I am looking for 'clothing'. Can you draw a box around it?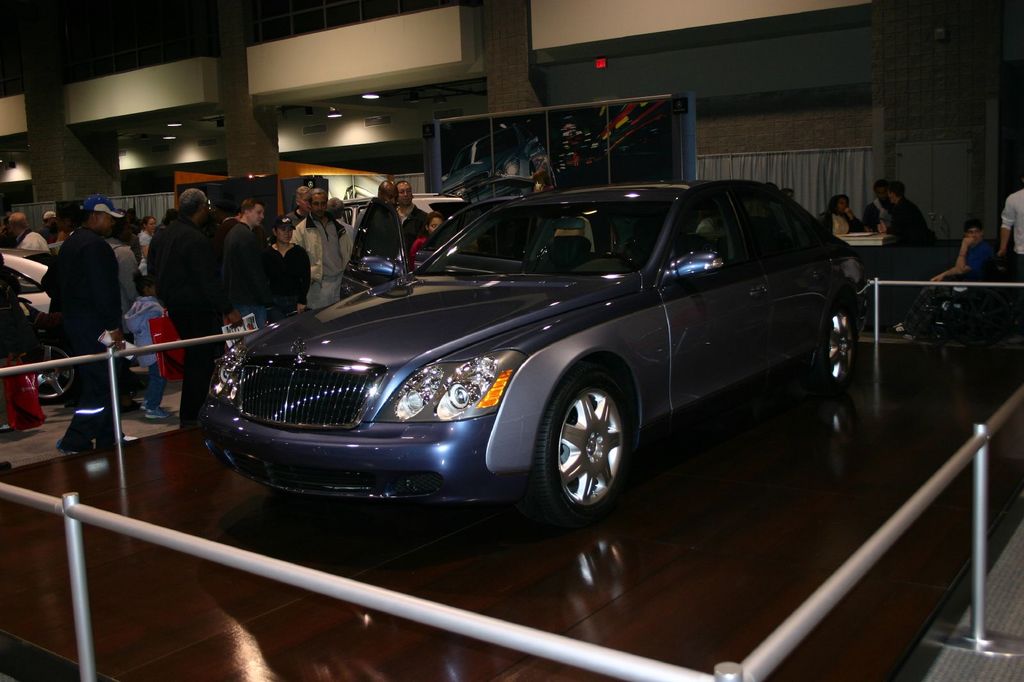
Sure, the bounding box is [x1=294, y1=209, x2=350, y2=312].
